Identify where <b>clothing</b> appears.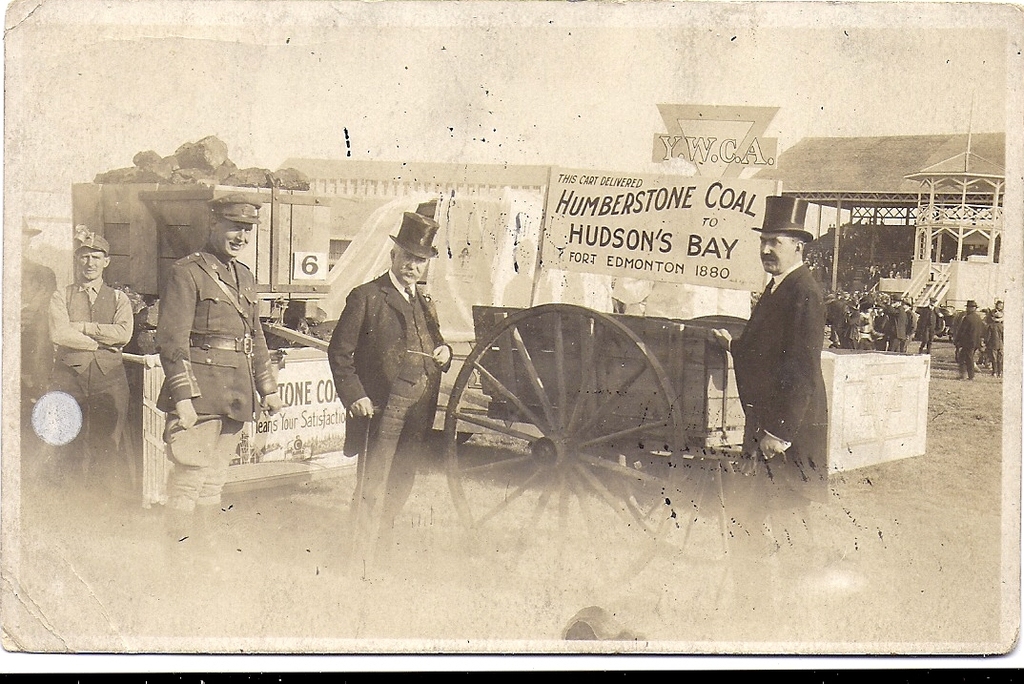
Appears at box(321, 259, 443, 591).
